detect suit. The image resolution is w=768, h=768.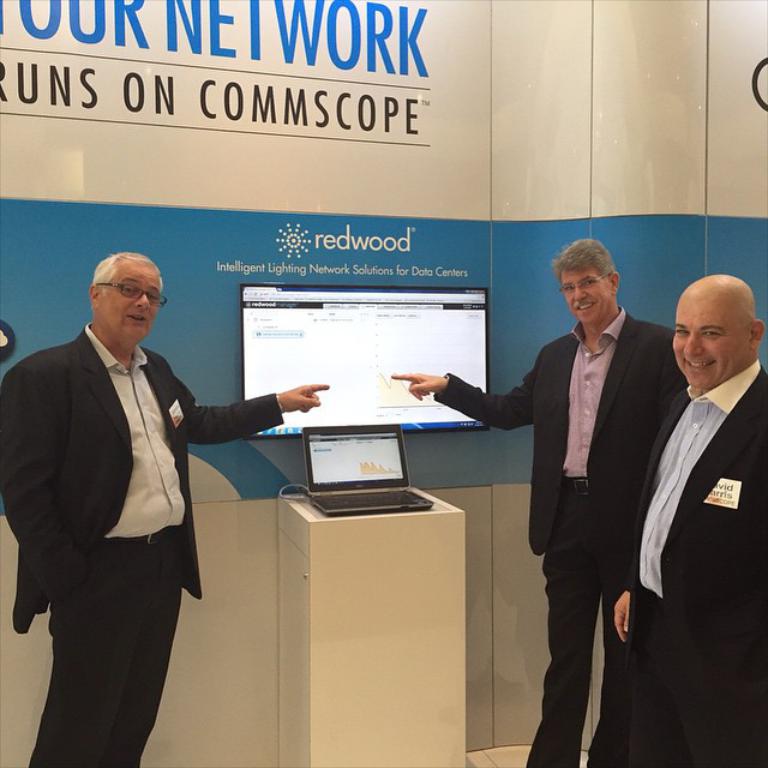
{"x1": 622, "y1": 358, "x2": 767, "y2": 767}.
